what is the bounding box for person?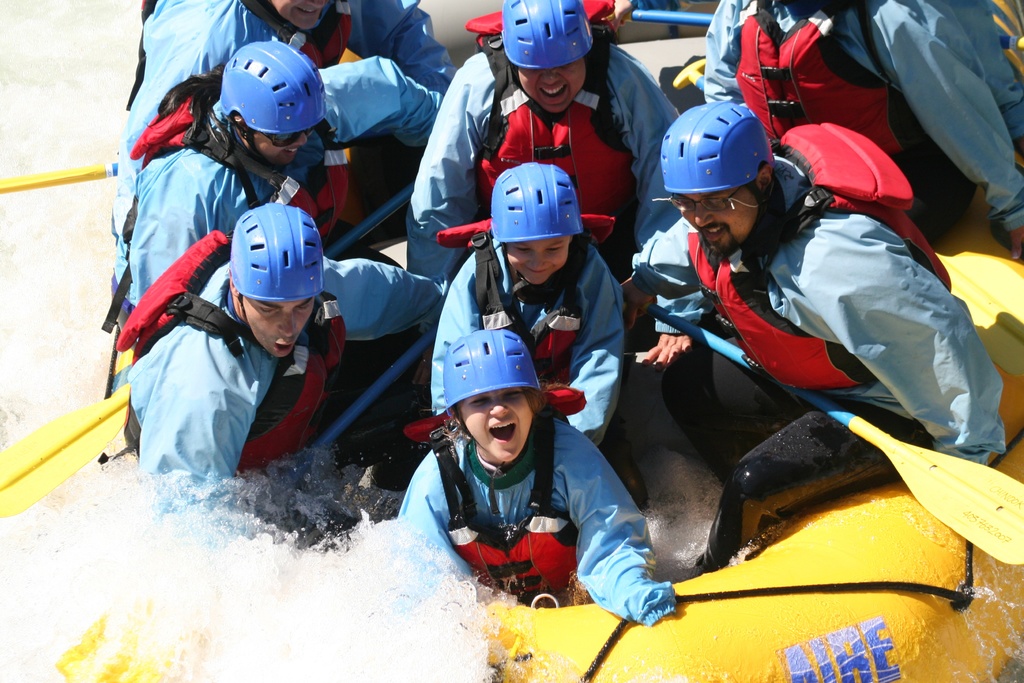
<region>622, 100, 1007, 579</region>.
